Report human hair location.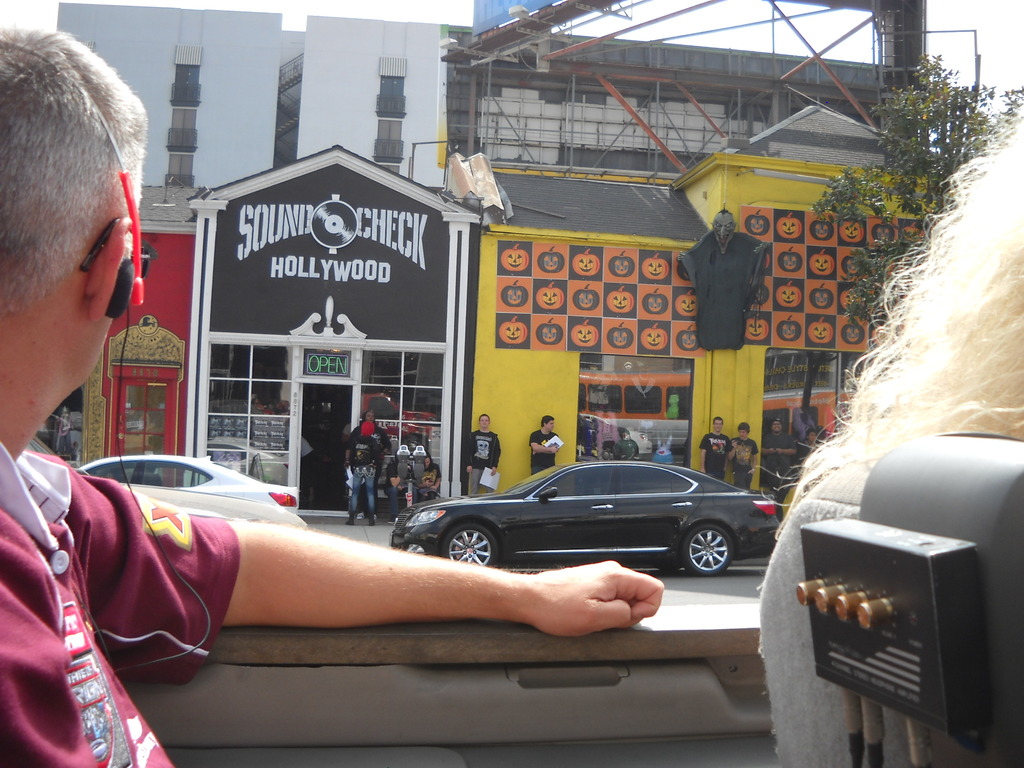
Report: box(480, 412, 492, 419).
